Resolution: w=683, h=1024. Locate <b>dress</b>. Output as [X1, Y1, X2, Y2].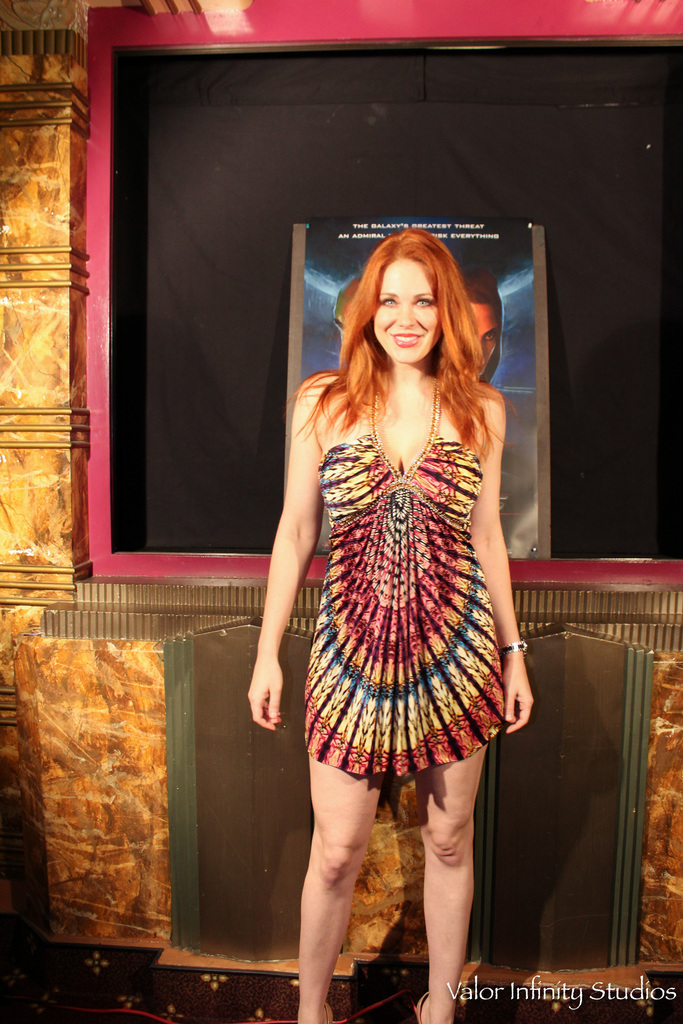
[299, 373, 506, 777].
